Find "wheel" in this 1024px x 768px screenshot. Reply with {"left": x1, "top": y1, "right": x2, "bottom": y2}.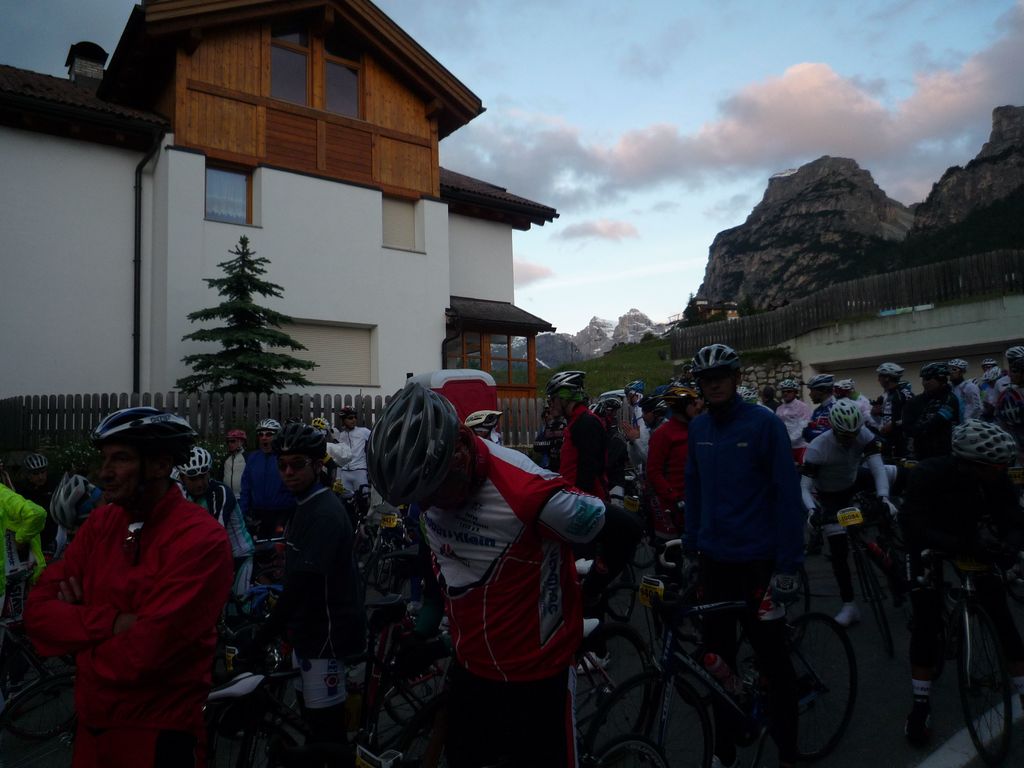
{"left": 604, "top": 570, "right": 637, "bottom": 622}.
